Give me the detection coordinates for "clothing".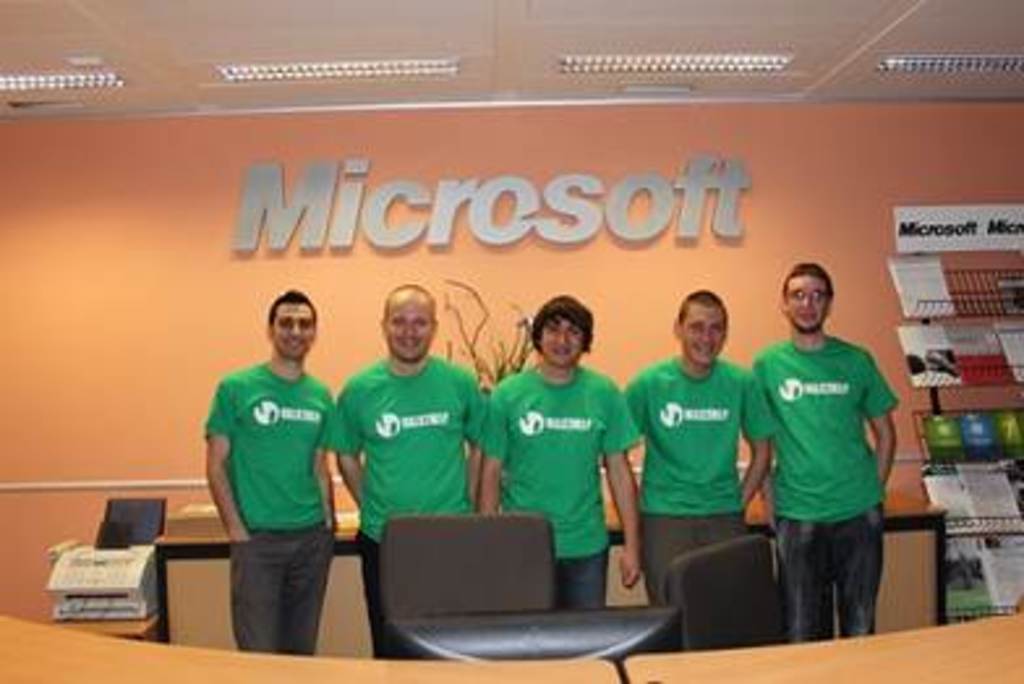
bbox=(619, 358, 781, 606).
